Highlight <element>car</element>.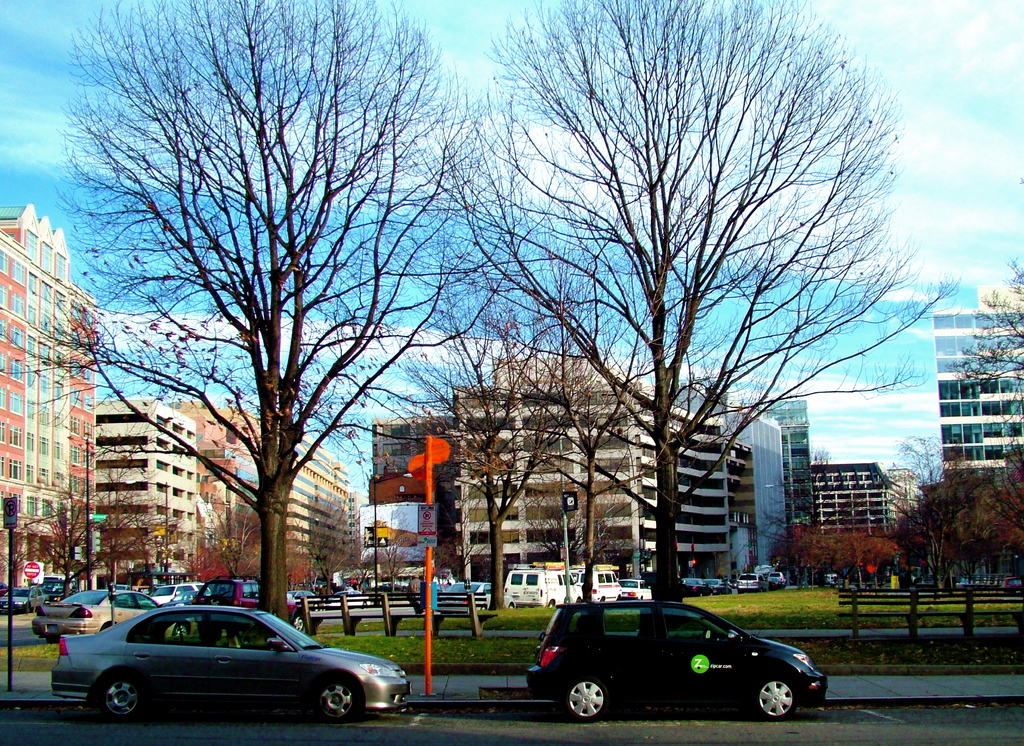
Highlighted region: BBox(765, 571, 787, 586).
